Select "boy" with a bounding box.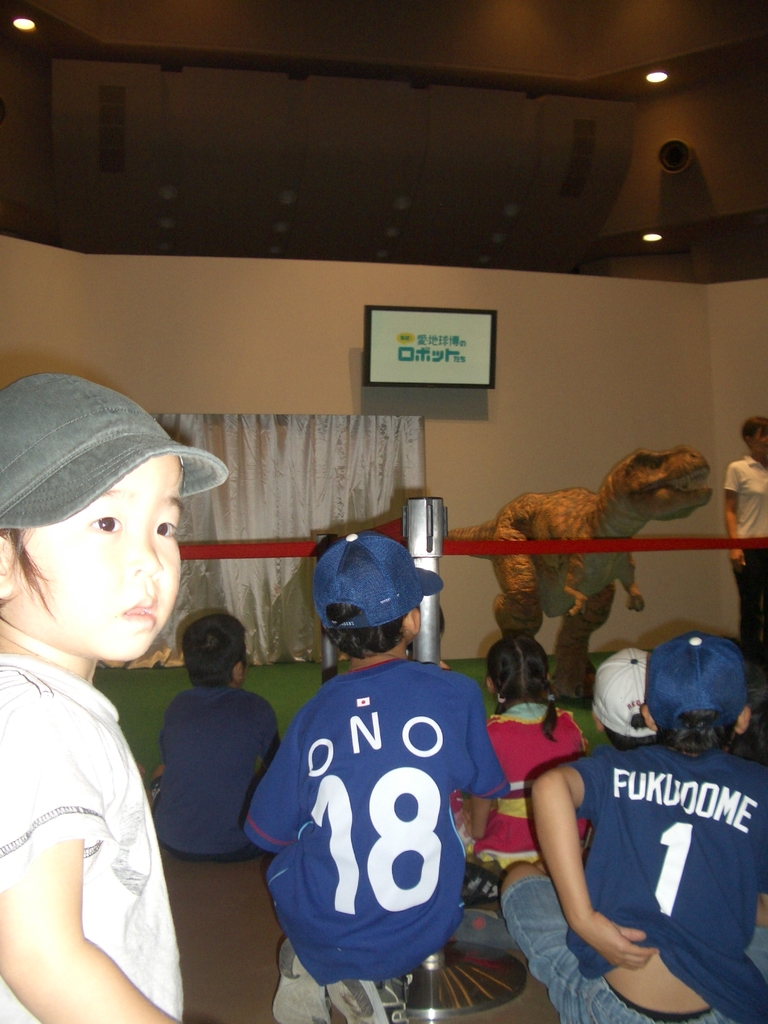
box(510, 587, 759, 1007).
